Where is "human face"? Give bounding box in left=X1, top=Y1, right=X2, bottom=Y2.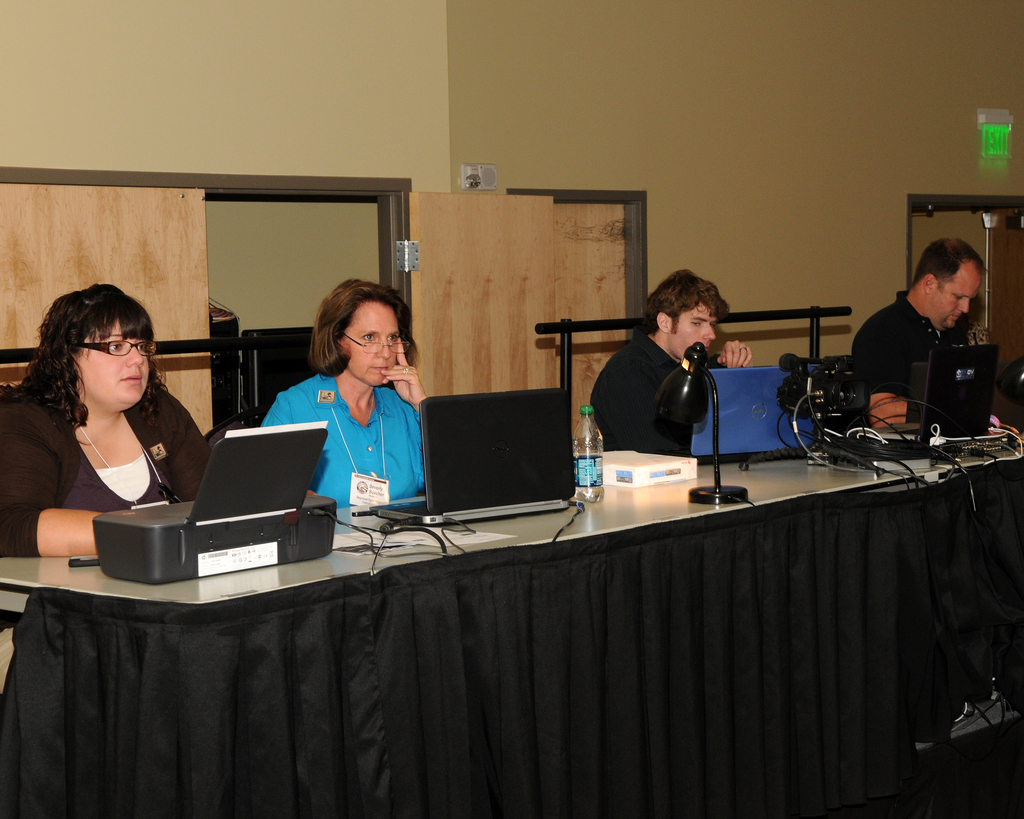
left=343, top=308, right=399, bottom=388.
